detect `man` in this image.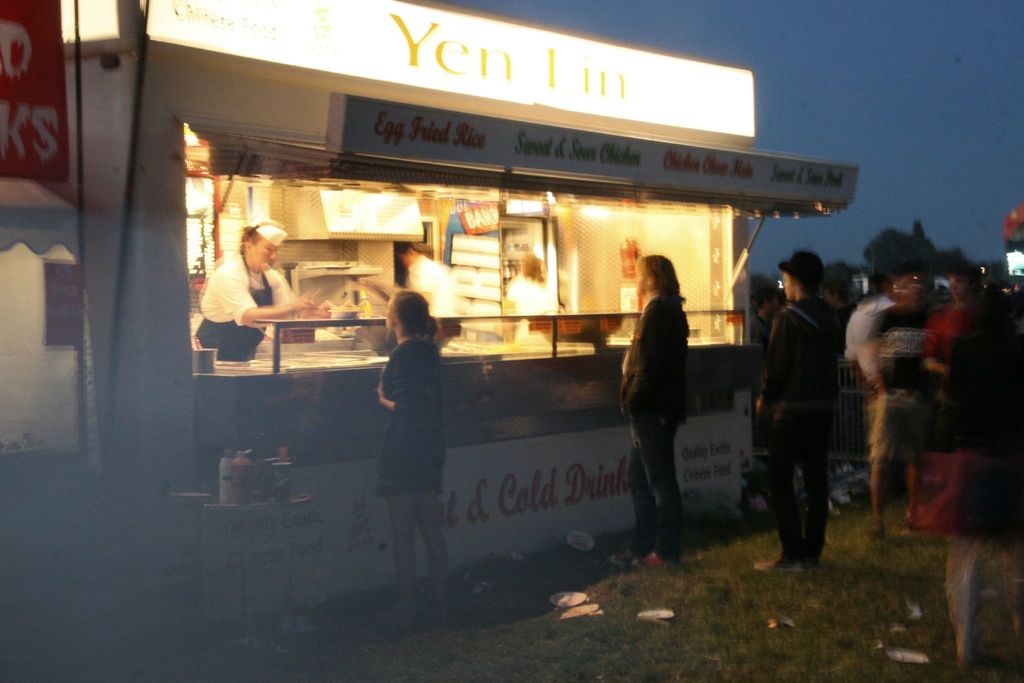
Detection: (196,215,326,357).
